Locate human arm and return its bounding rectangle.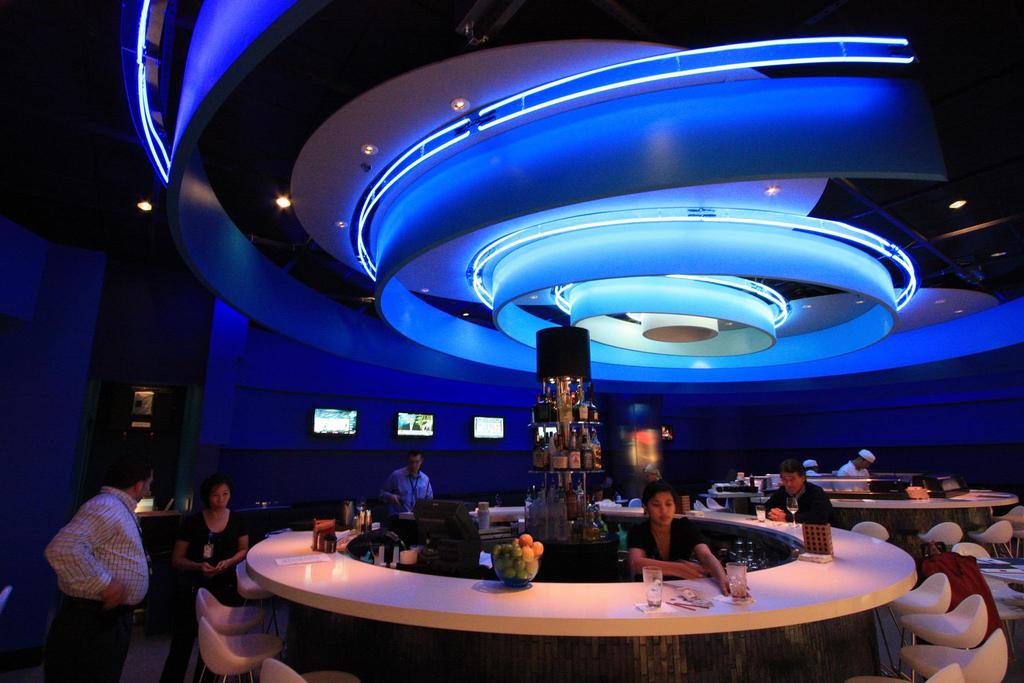
bbox=[209, 525, 256, 570].
